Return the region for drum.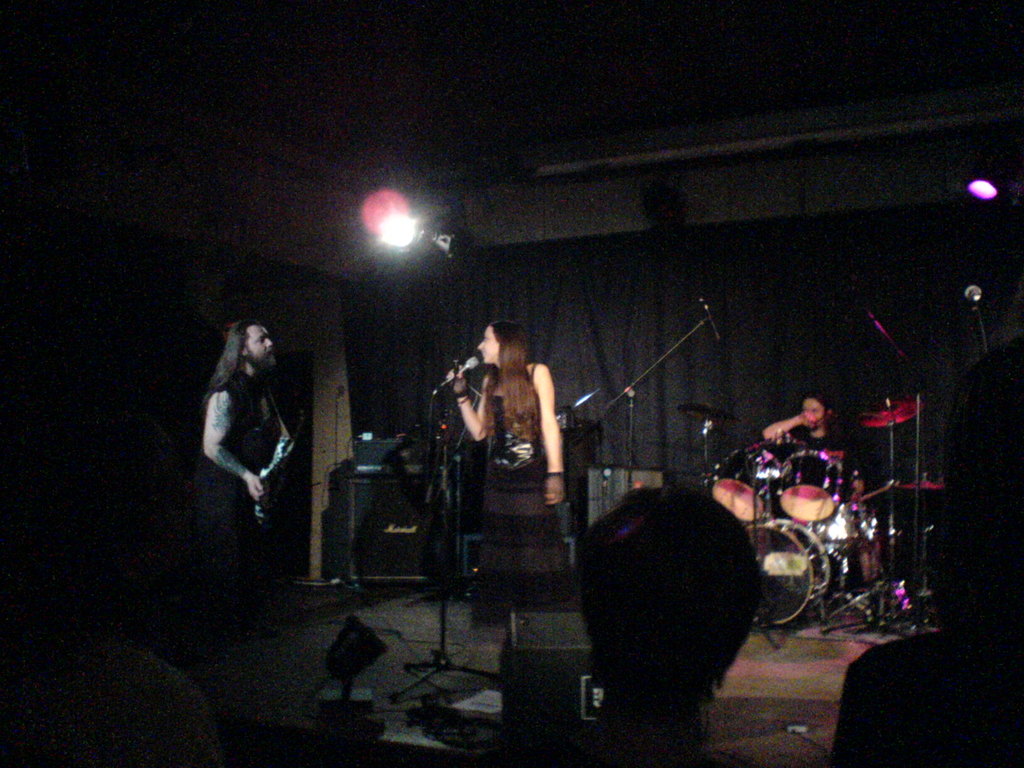
l=778, t=451, r=842, b=518.
